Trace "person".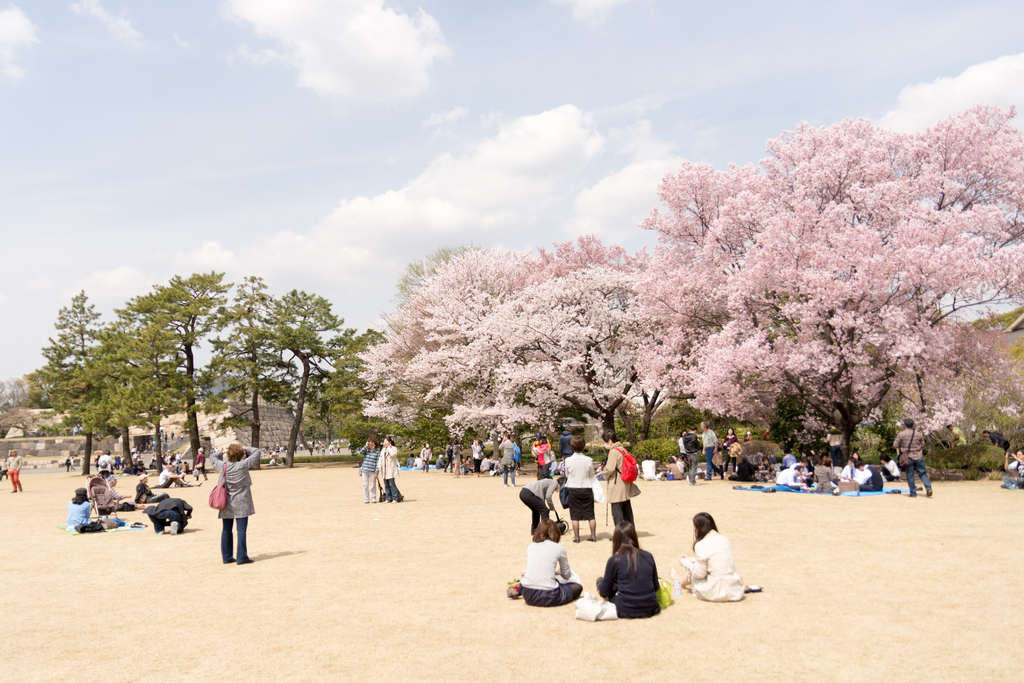
Traced to 680:515:746:602.
